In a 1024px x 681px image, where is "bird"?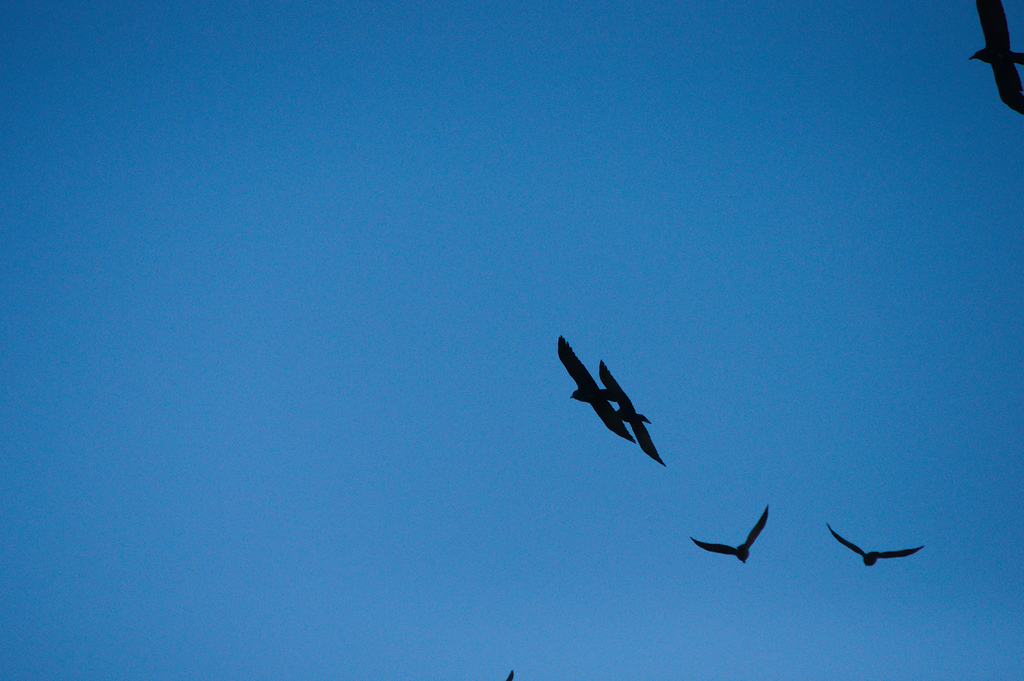
select_region(691, 506, 769, 570).
